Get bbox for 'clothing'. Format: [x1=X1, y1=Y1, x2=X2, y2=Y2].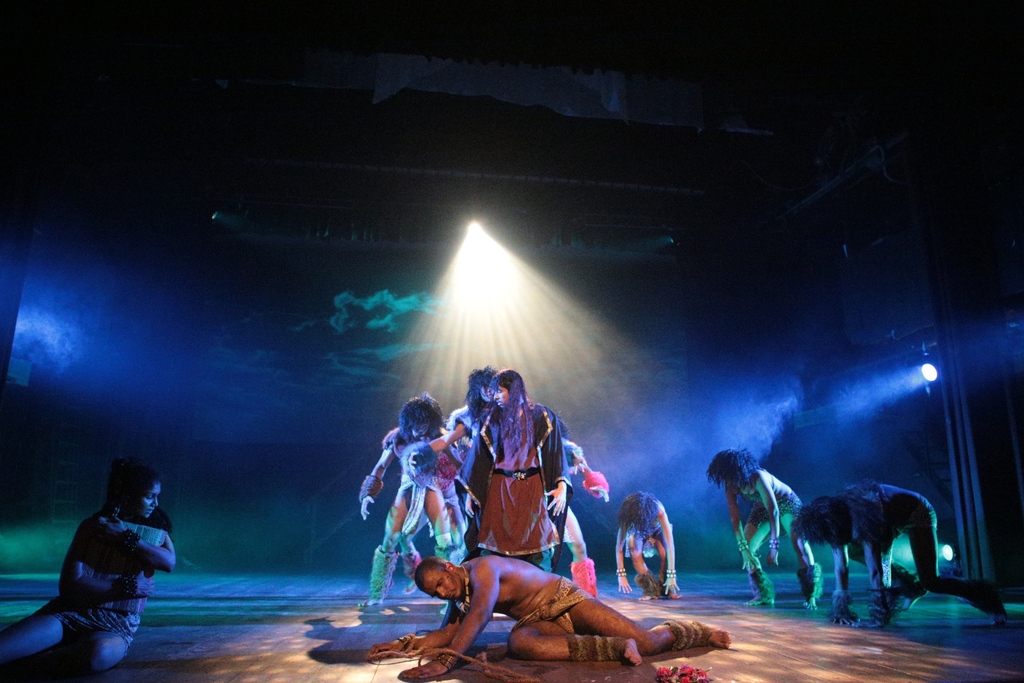
[x1=625, y1=508, x2=669, y2=561].
